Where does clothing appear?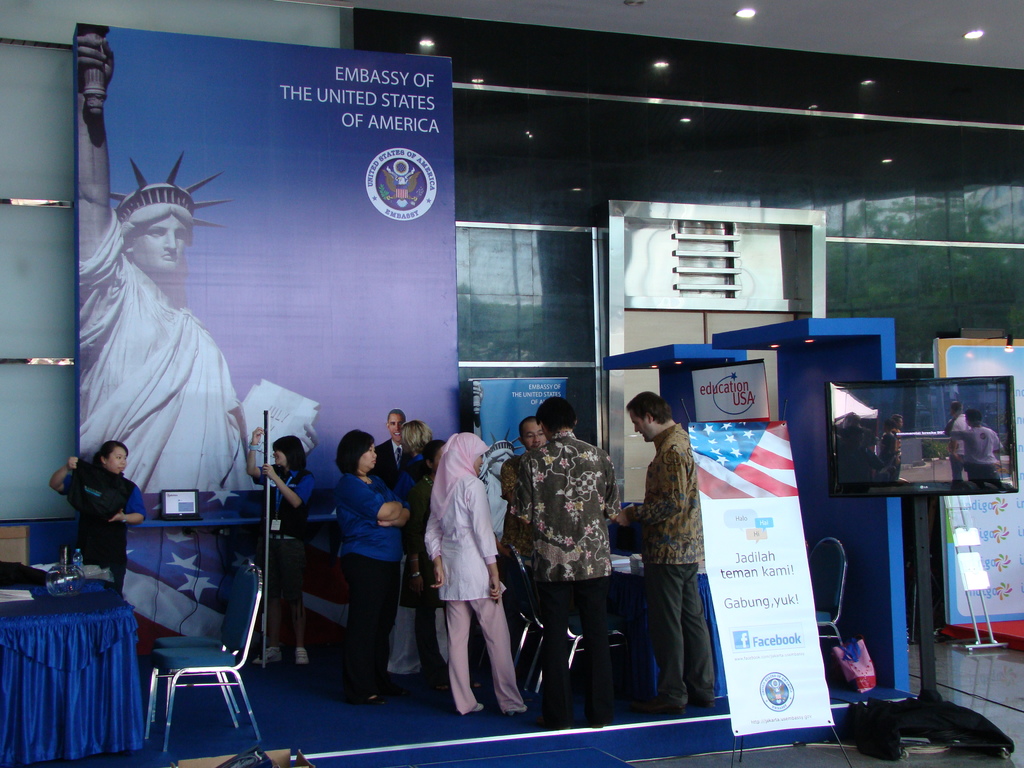
Appears at {"x1": 389, "y1": 442, "x2": 429, "y2": 486}.
